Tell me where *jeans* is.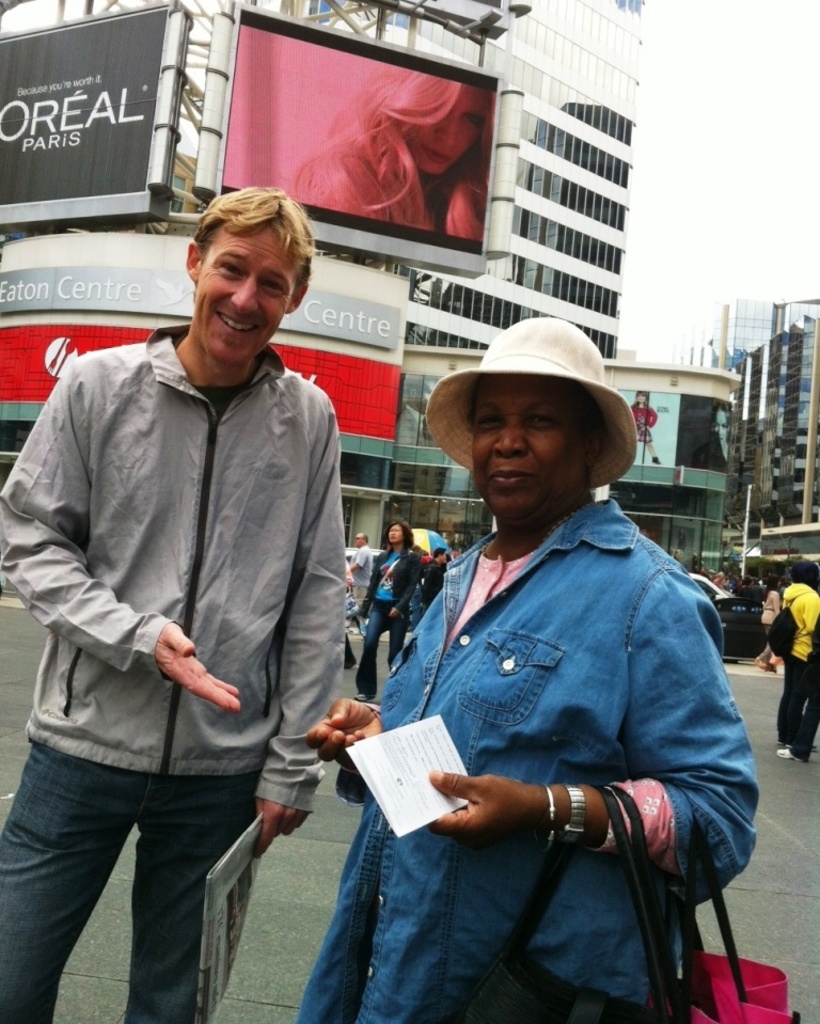
*jeans* is at bbox=(356, 597, 409, 698).
